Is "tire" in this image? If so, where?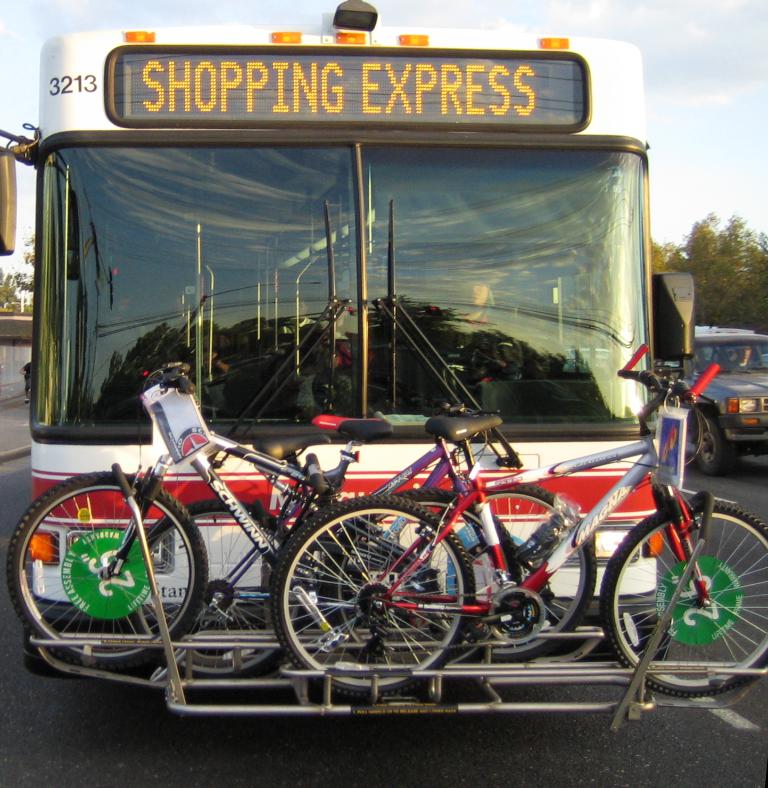
Yes, at [282, 492, 489, 693].
